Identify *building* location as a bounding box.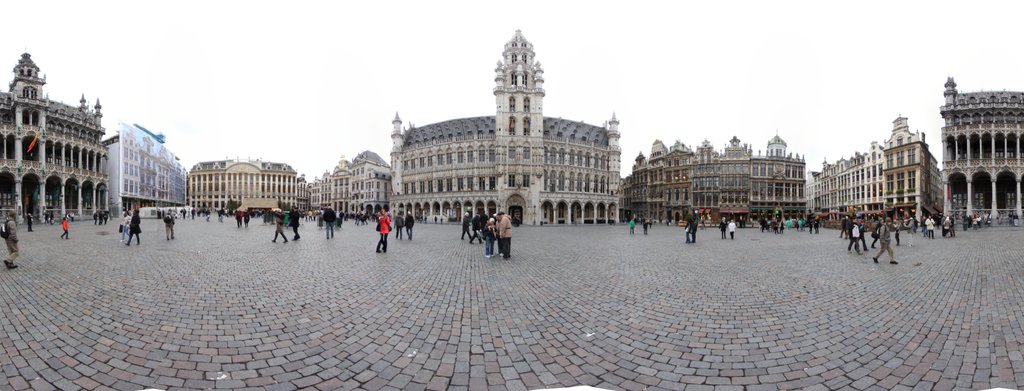
bbox=(0, 58, 111, 220).
